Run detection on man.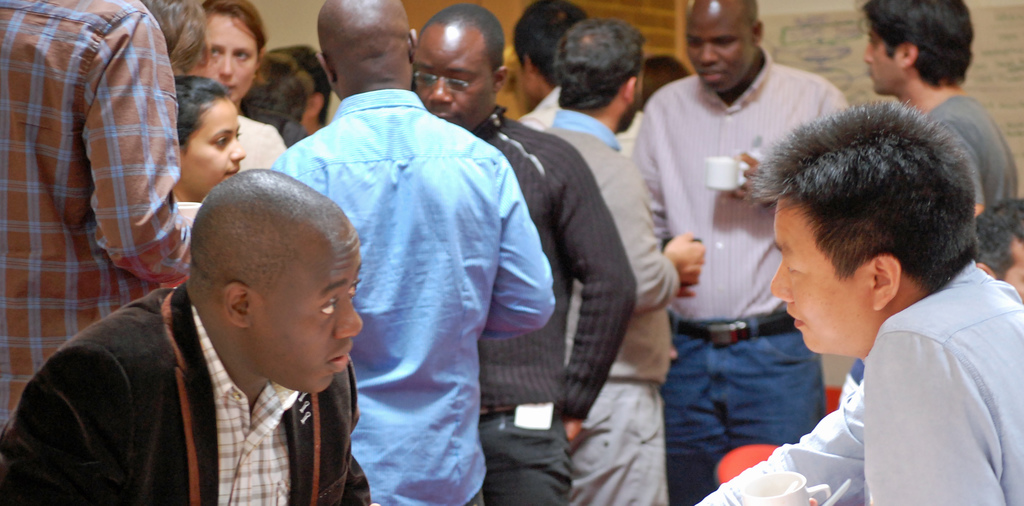
Result: pyautogui.locateOnScreen(0, 0, 212, 457).
